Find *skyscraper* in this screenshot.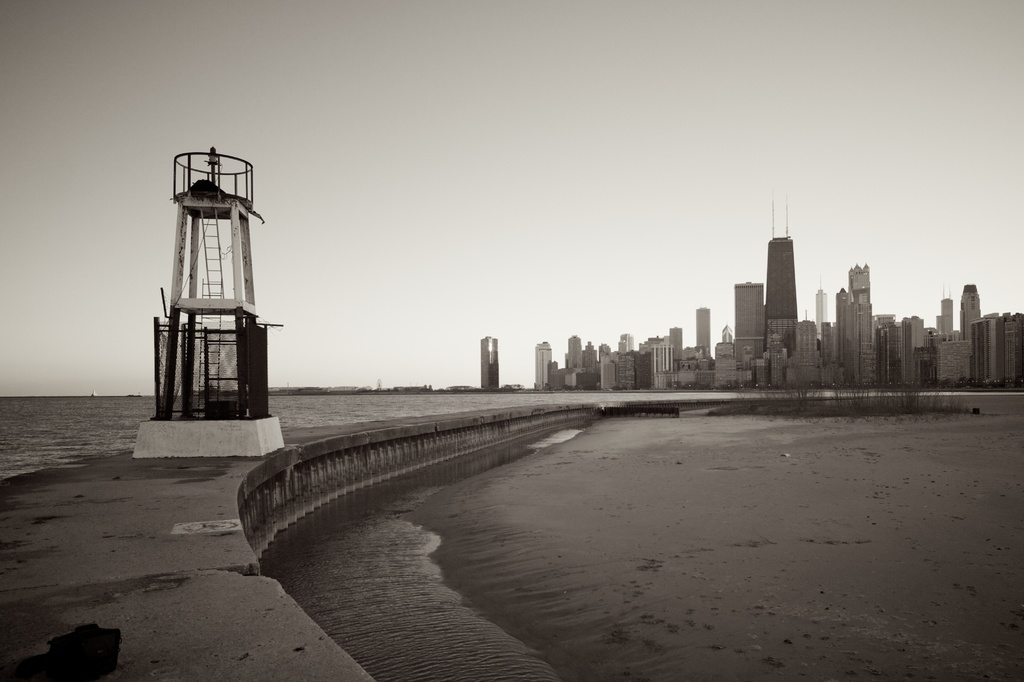
The bounding box for *skyscraper* is <box>815,285,839,343</box>.
